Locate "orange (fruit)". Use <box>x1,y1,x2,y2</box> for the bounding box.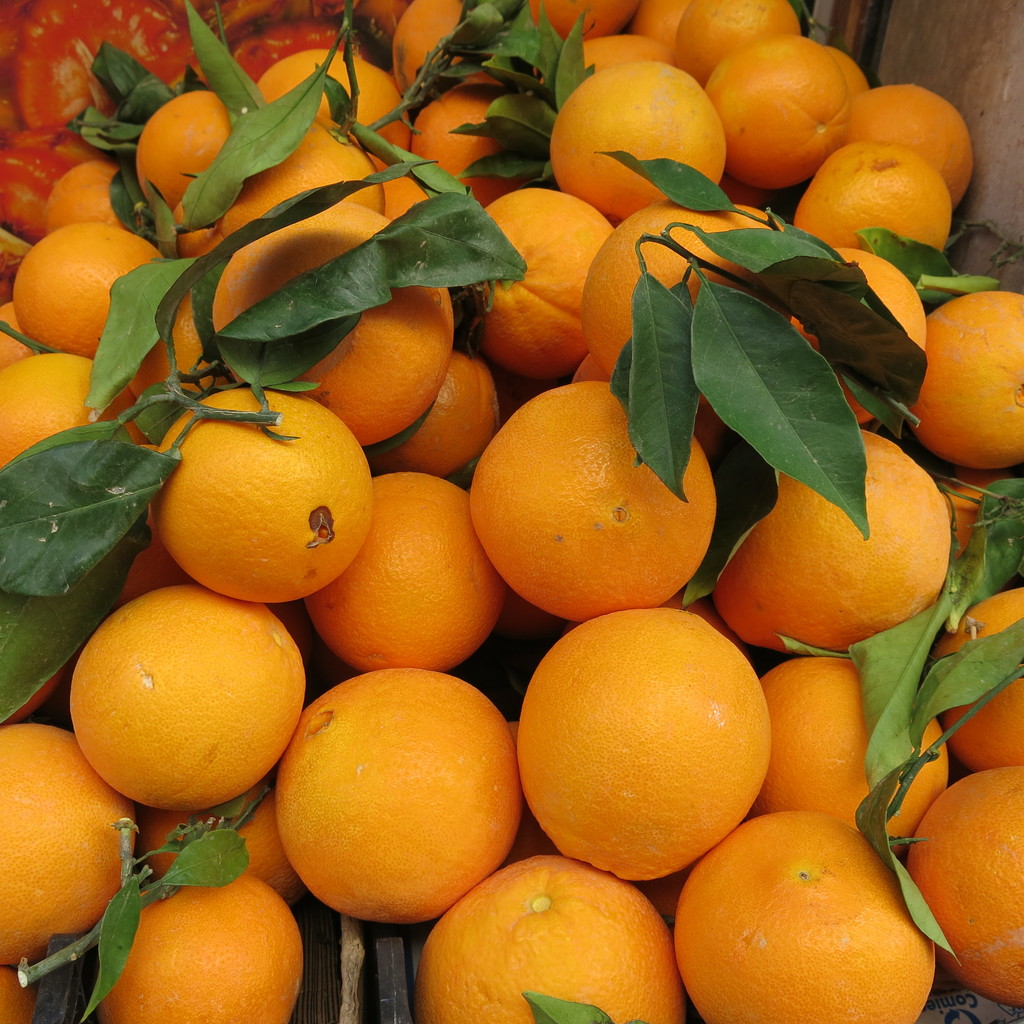
<box>858,78,979,194</box>.
